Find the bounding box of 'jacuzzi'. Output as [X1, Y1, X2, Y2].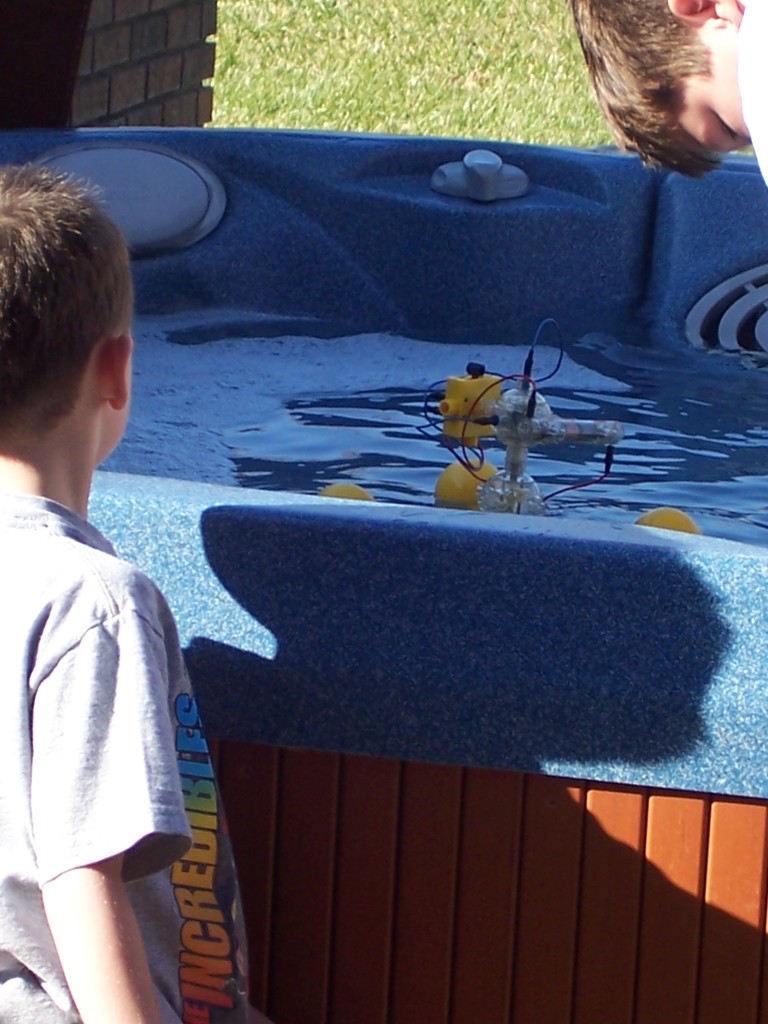
[0, 127, 767, 1023].
